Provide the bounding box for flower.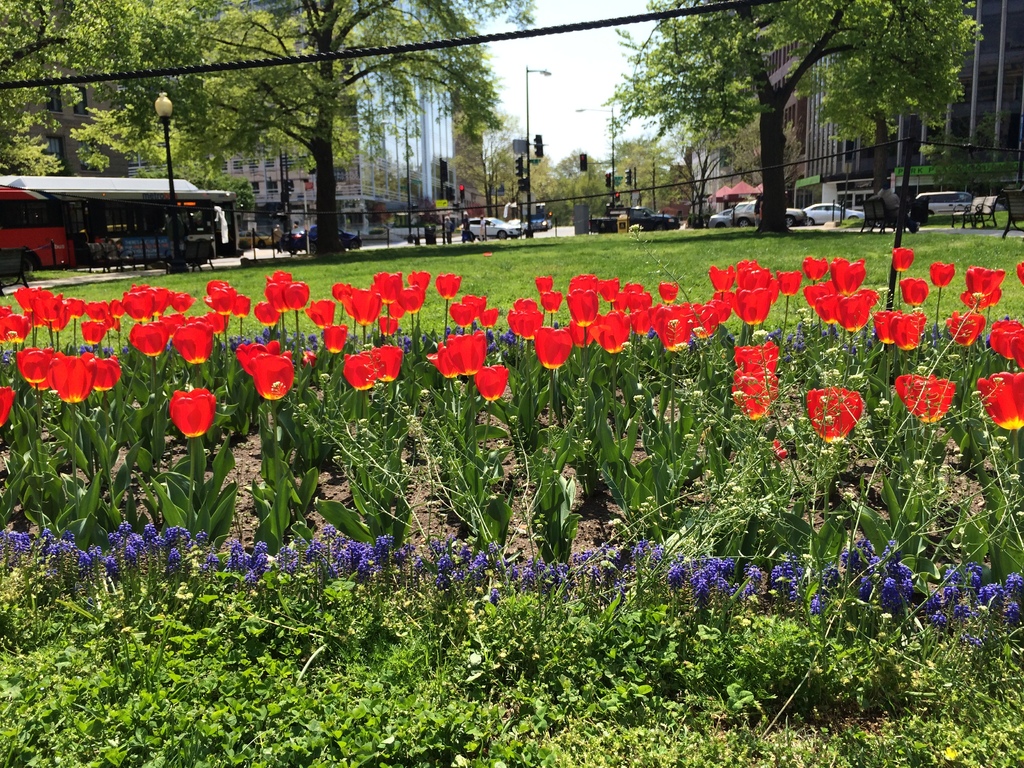
box(308, 299, 334, 331).
